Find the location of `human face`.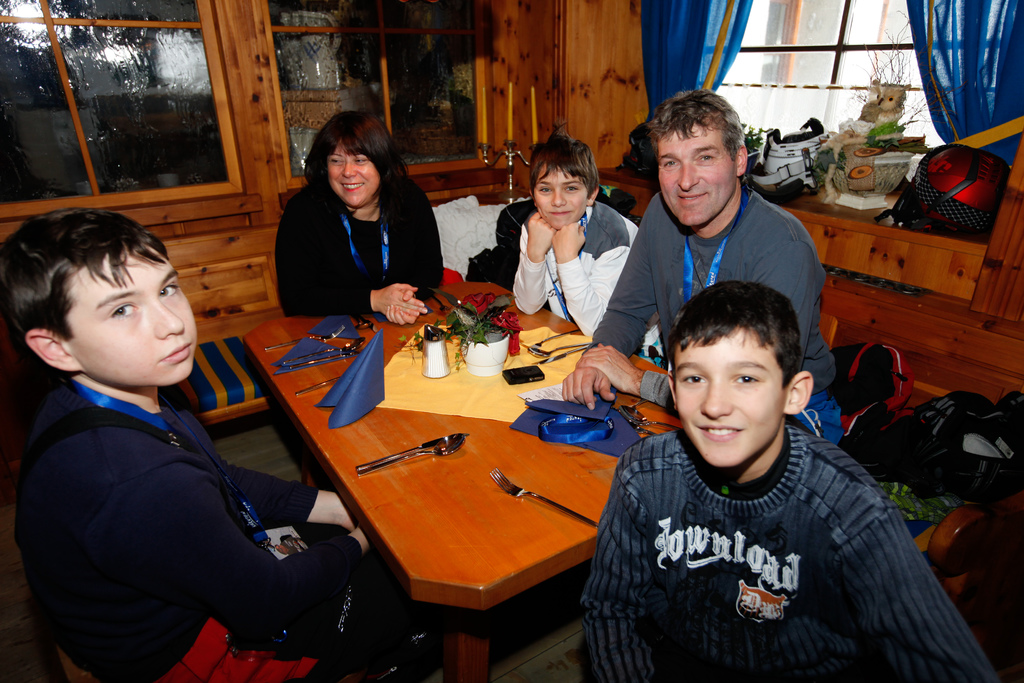
Location: (657, 127, 733, 226).
